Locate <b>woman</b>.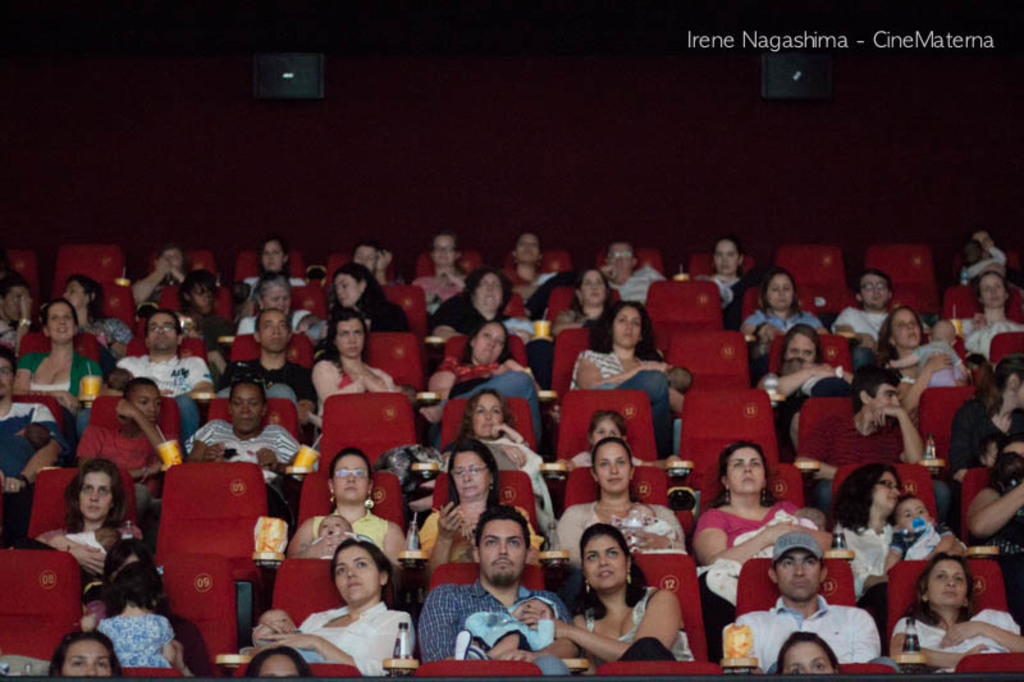
Bounding box: (left=577, top=305, right=681, bottom=463).
